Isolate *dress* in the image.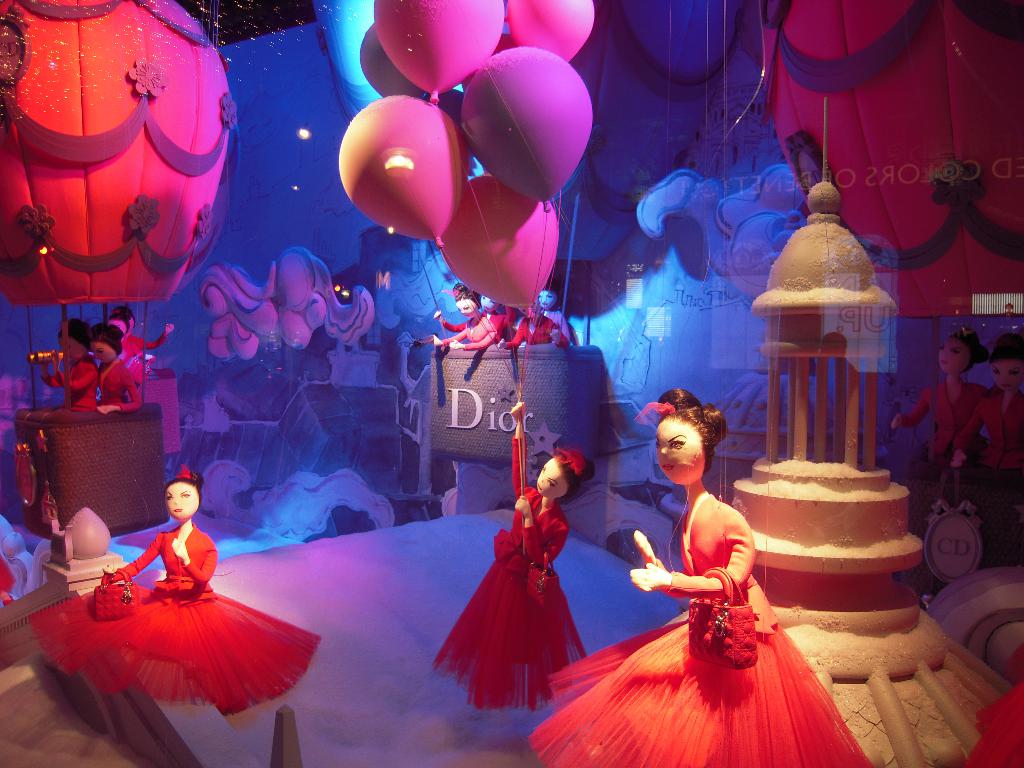
Isolated region: (left=524, top=487, right=870, bottom=767).
